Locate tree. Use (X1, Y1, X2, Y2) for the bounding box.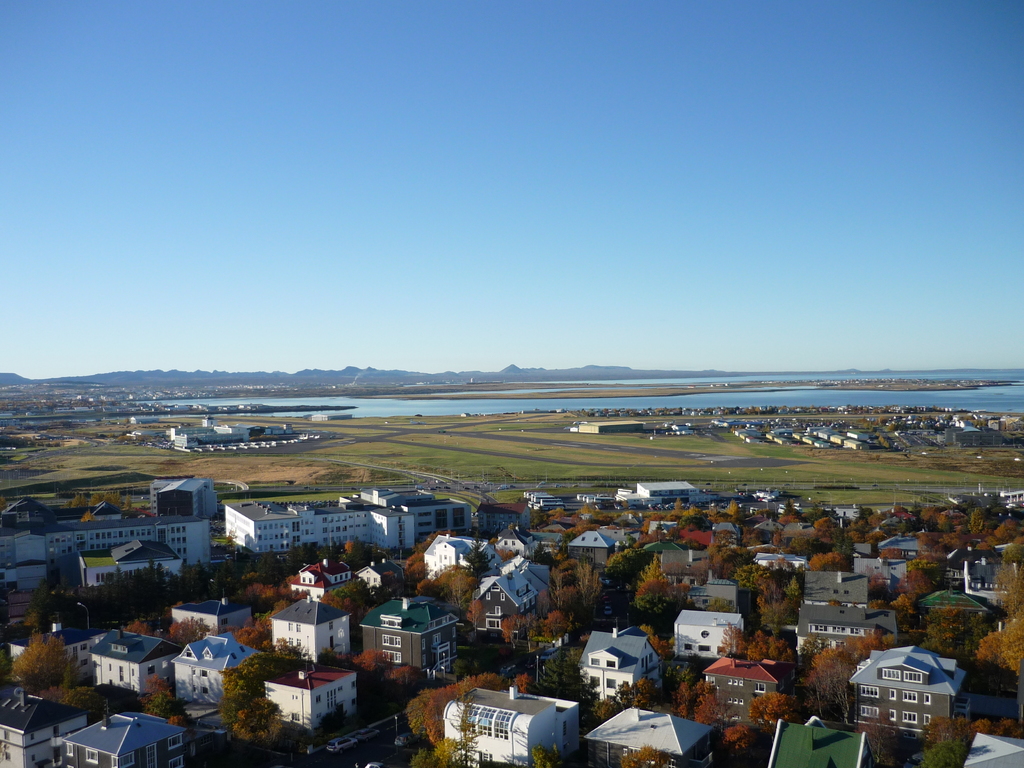
(117, 621, 154, 635).
